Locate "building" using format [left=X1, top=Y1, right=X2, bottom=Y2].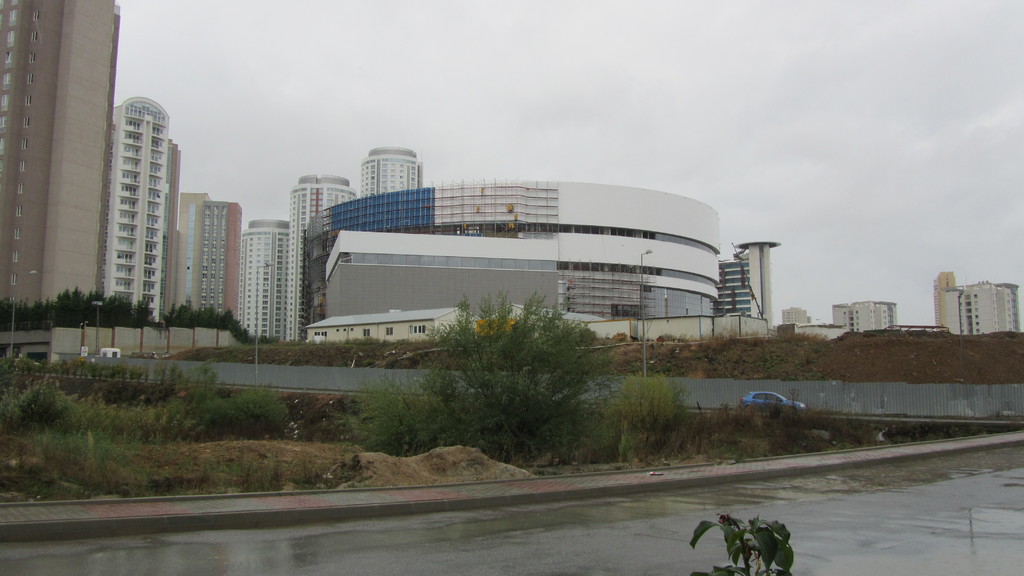
[left=111, top=95, right=169, bottom=328].
